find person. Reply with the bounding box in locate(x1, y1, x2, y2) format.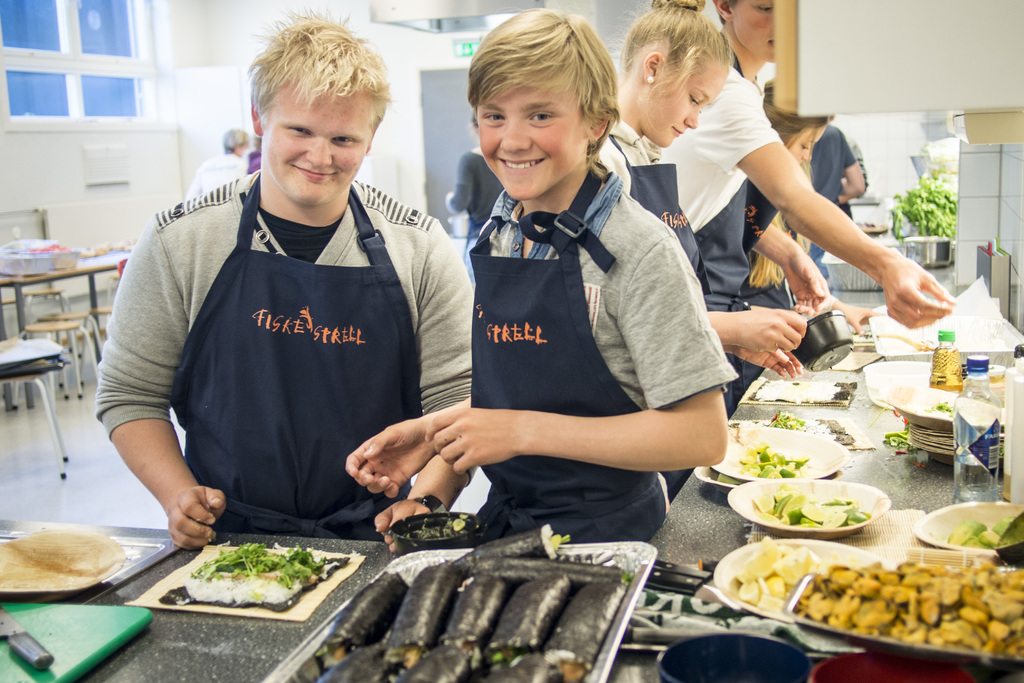
locate(809, 120, 870, 204).
